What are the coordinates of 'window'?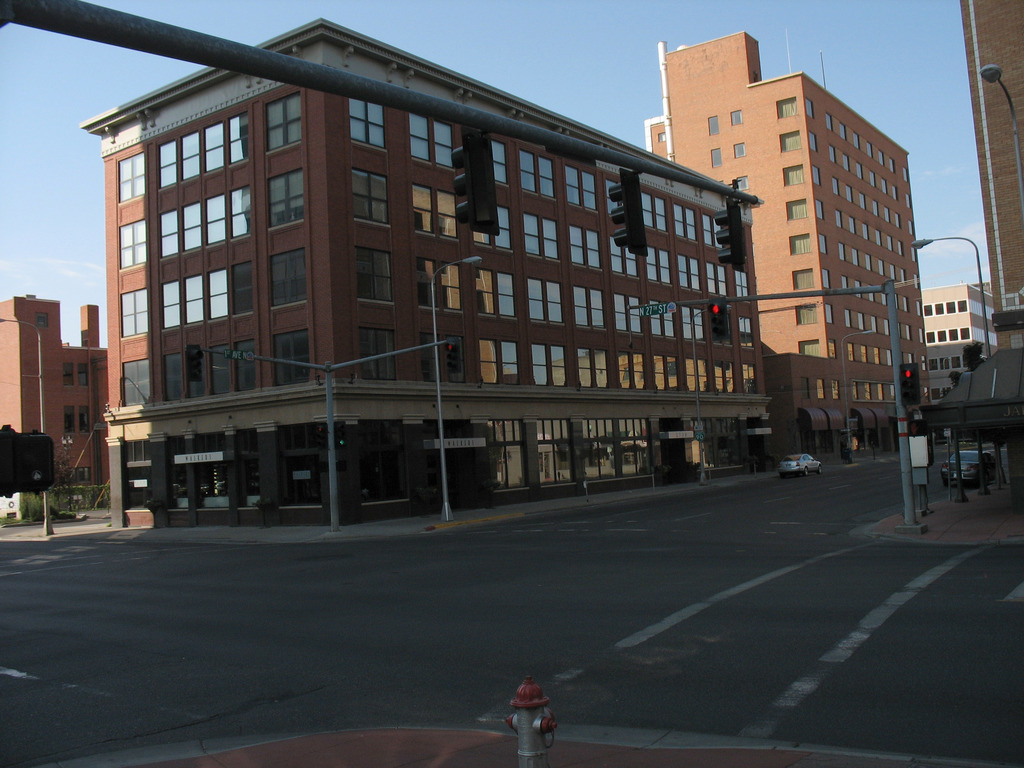
region(866, 286, 872, 300).
